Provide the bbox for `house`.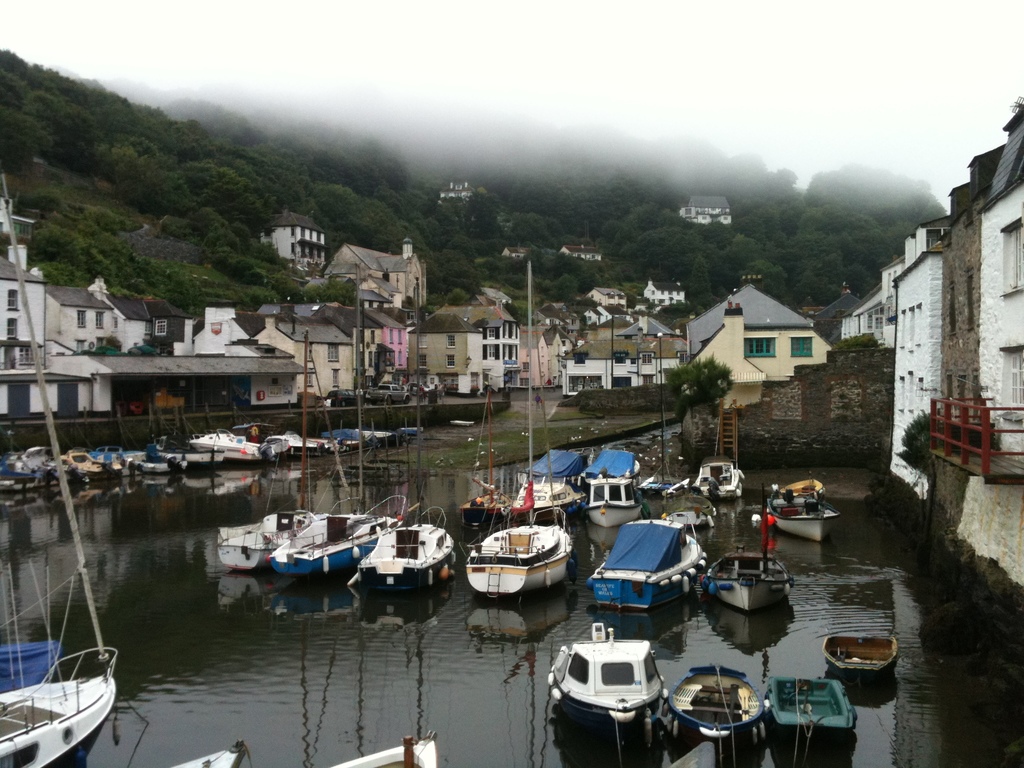
545:296:567:330.
